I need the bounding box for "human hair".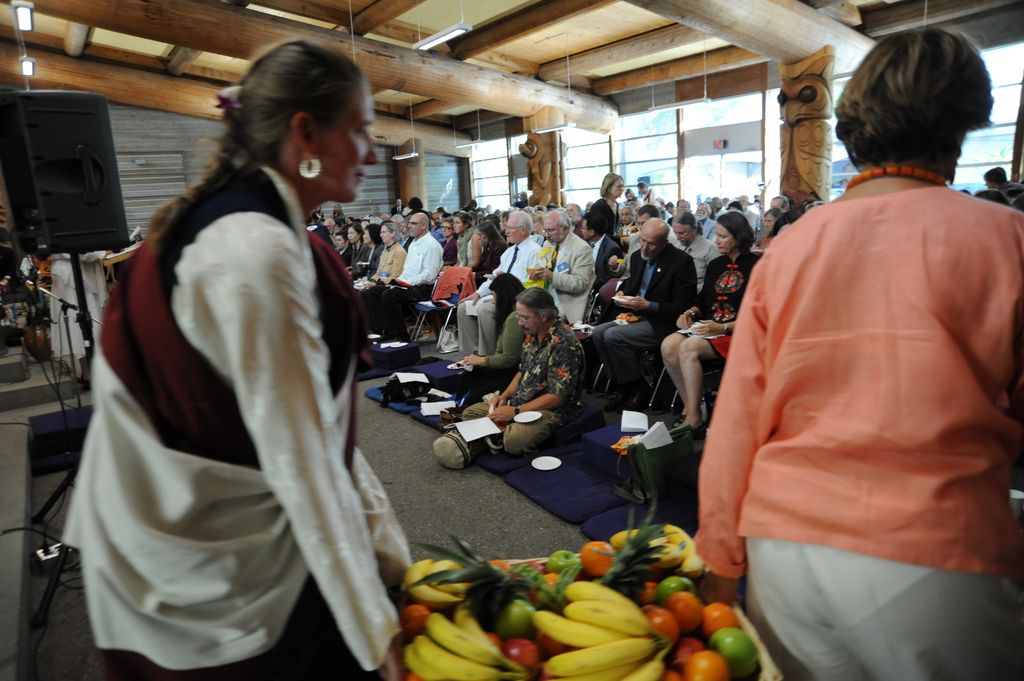
Here it is: [510,209,534,236].
